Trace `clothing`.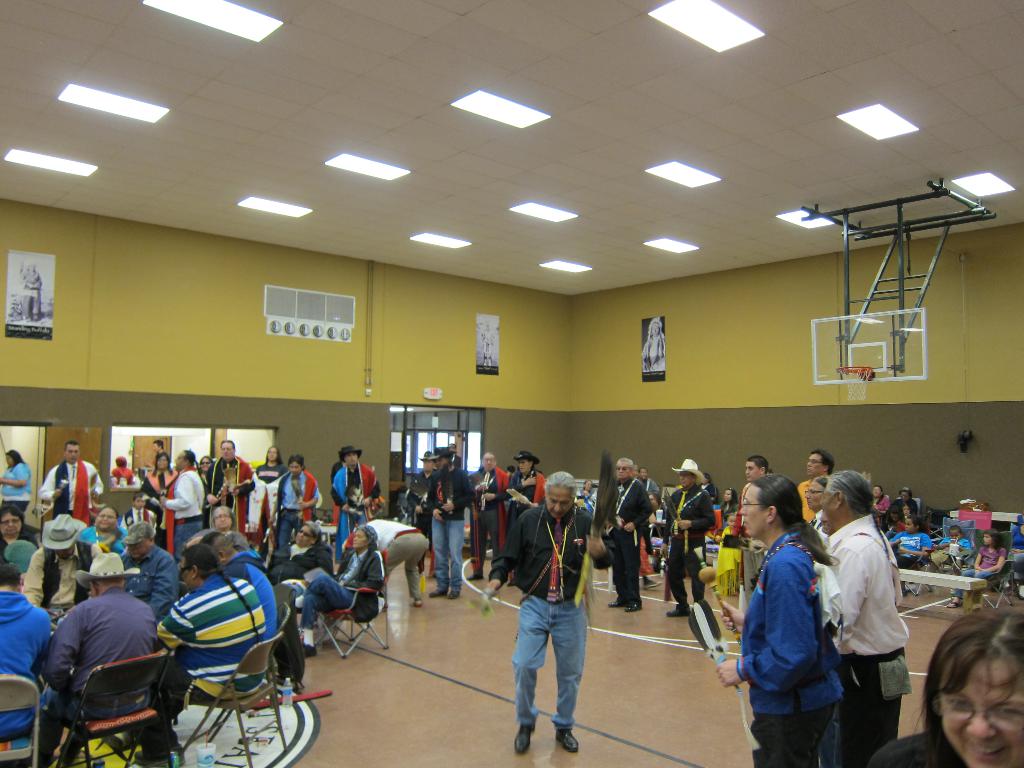
Traced to locate(723, 504, 739, 522).
